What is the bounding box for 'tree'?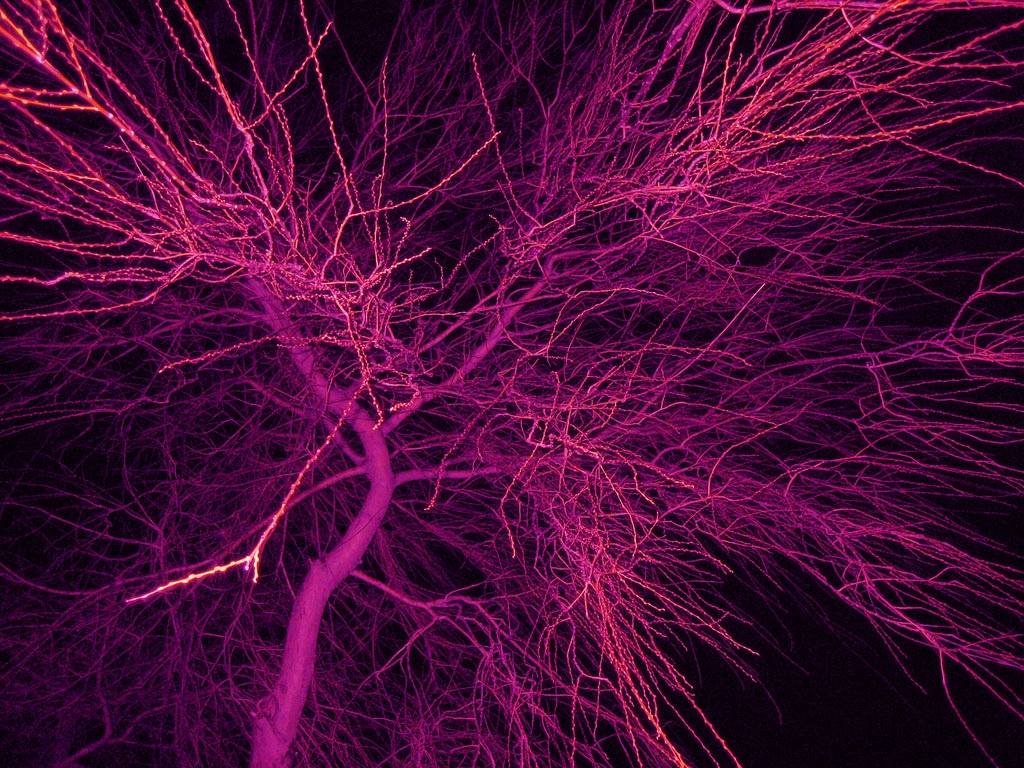
select_region(0, 0, 1020, 716).
